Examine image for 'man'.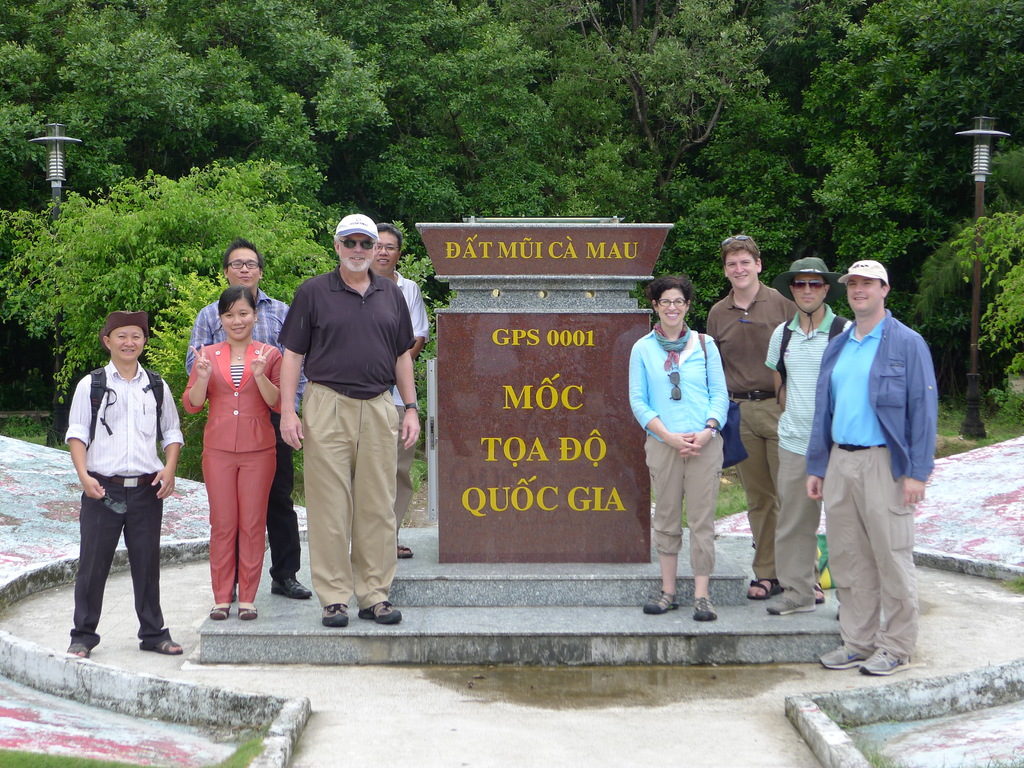
Examination result: pyautogui.locateOnScreen(815, 256, 946, 678).
